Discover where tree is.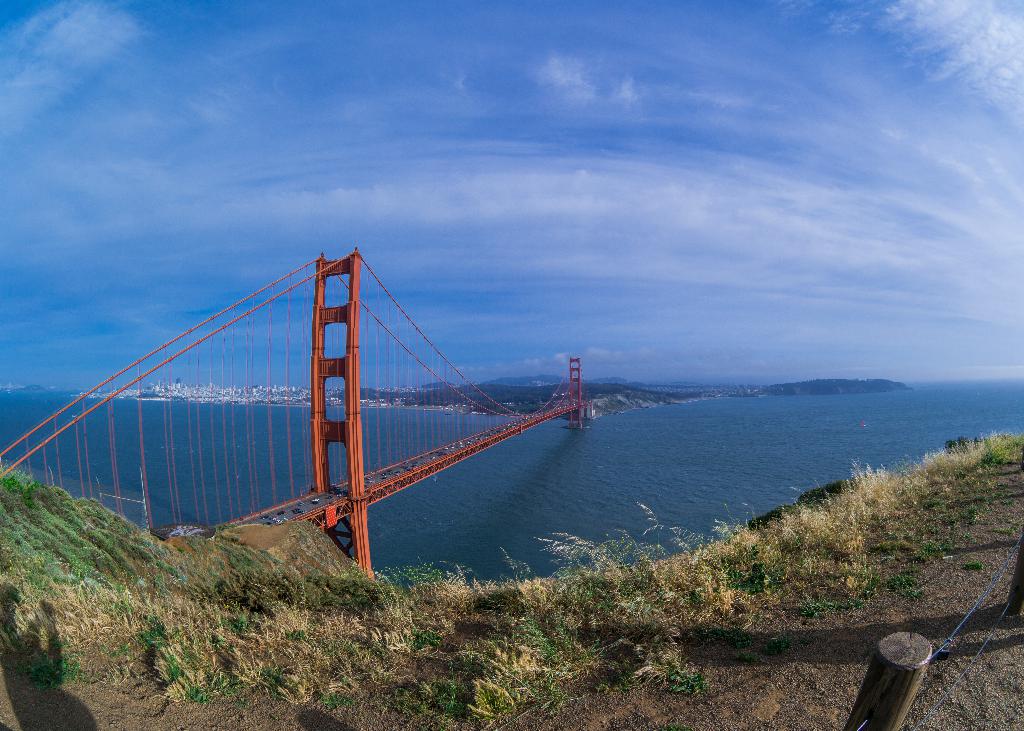
Discovered at bbox(250, 383, 263, 389).
